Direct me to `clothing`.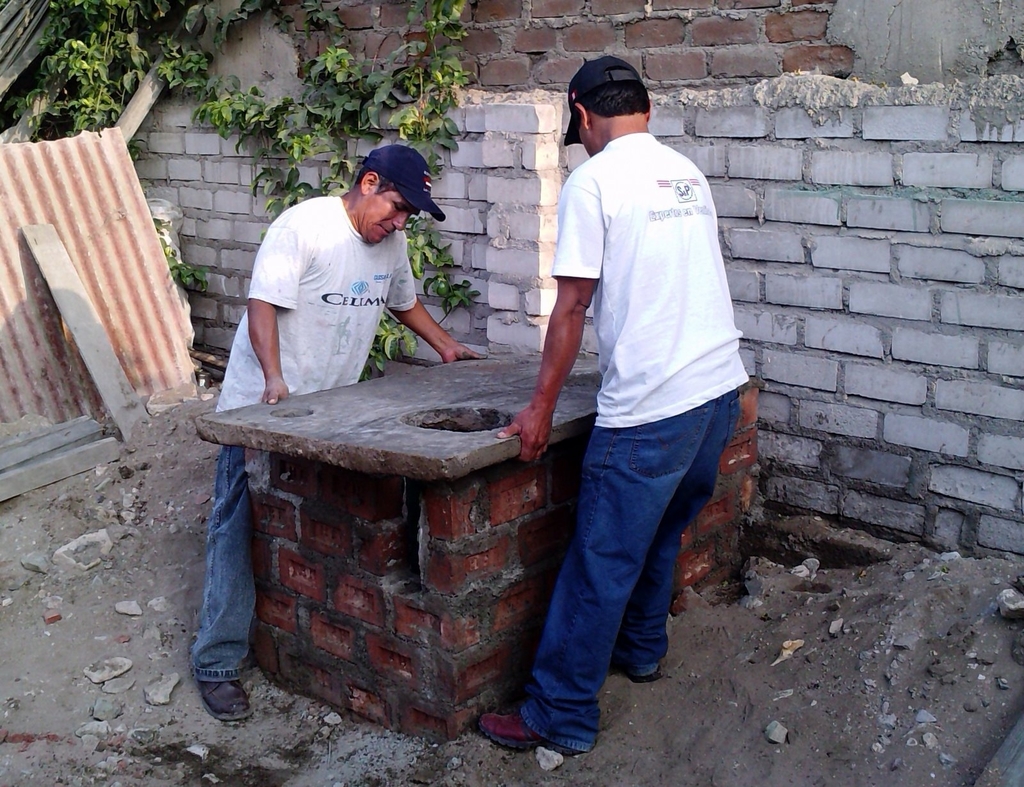
Direction: 182,193,419,681.
